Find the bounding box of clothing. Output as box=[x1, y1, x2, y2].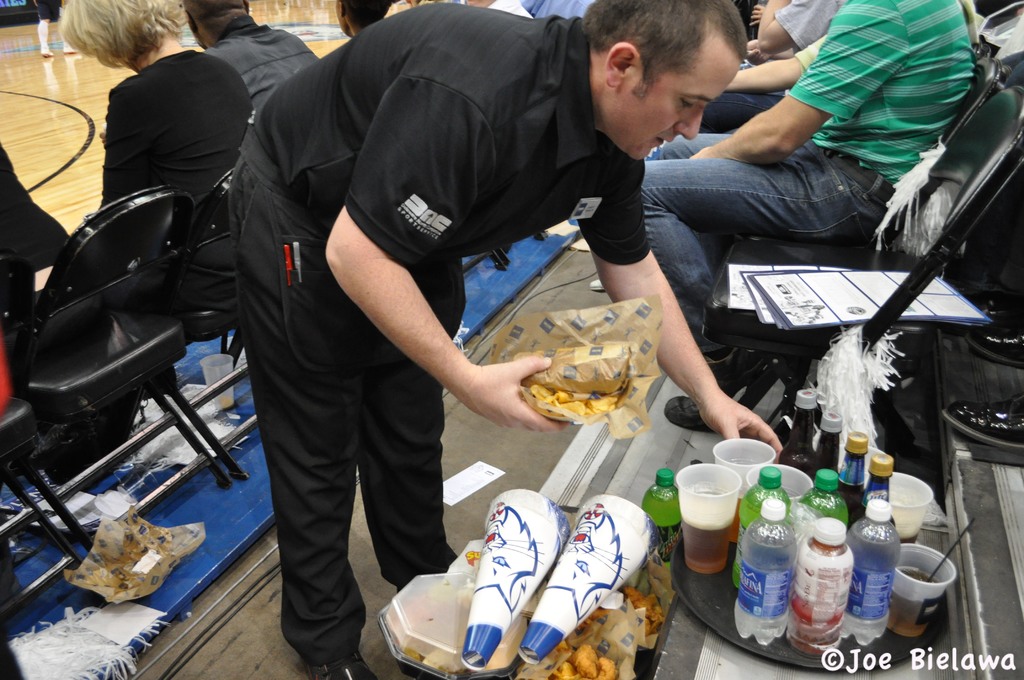
box=[696, 25, 854, 152].
